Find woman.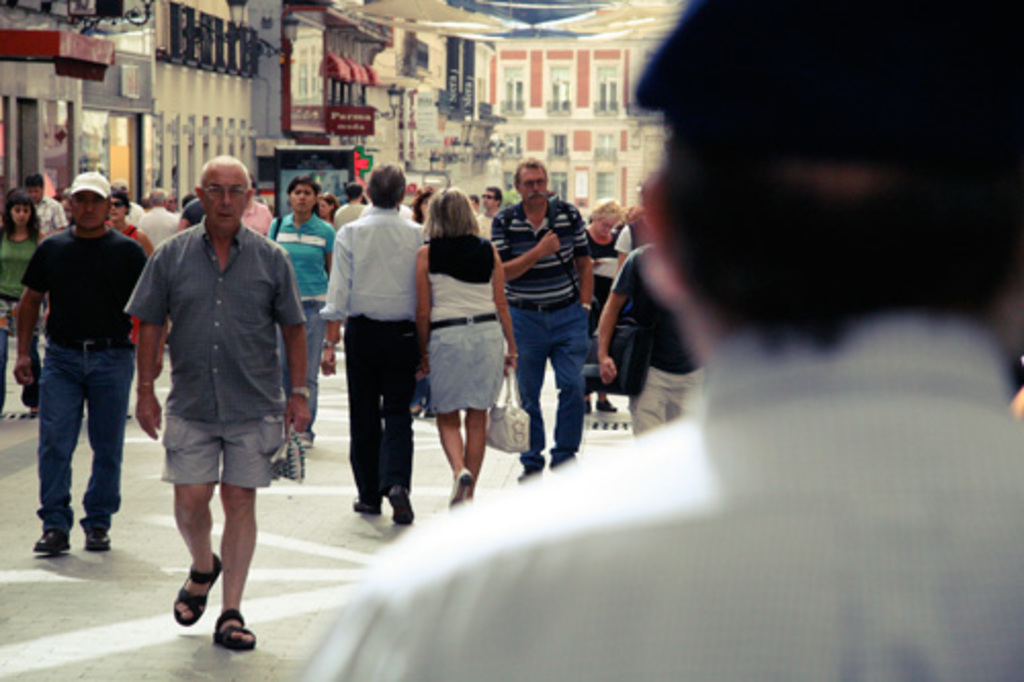
{"left": 266, "top": 178, "right": 344, "bottom": 440}.
